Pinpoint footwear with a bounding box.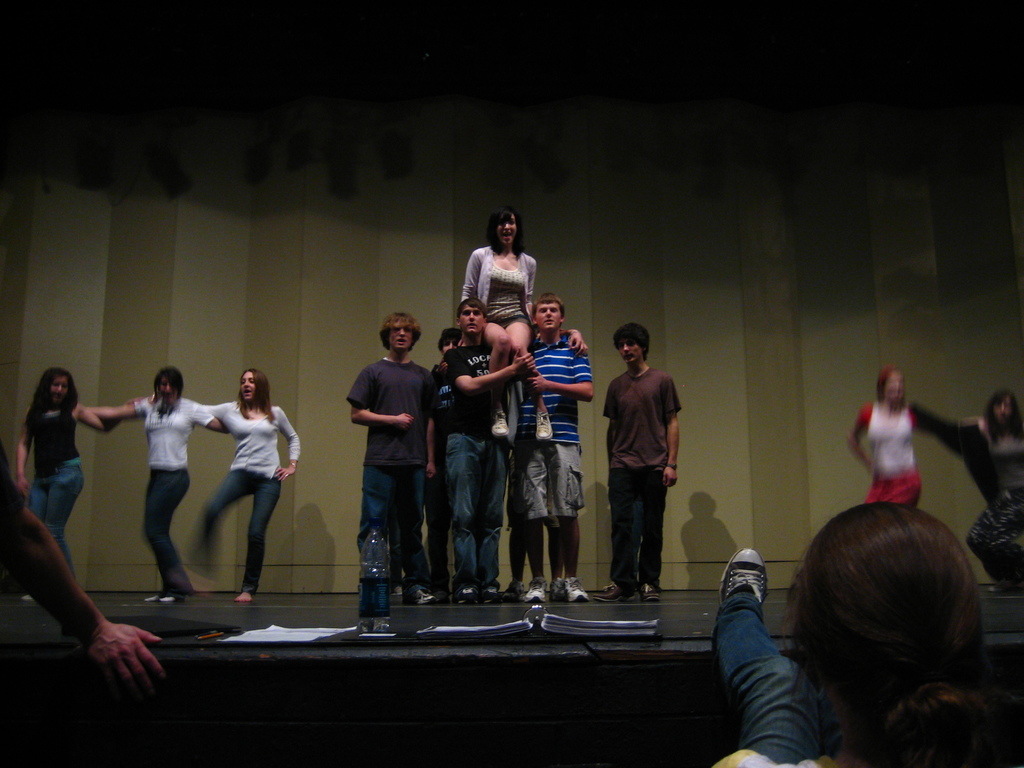
[552,577,567,596].
